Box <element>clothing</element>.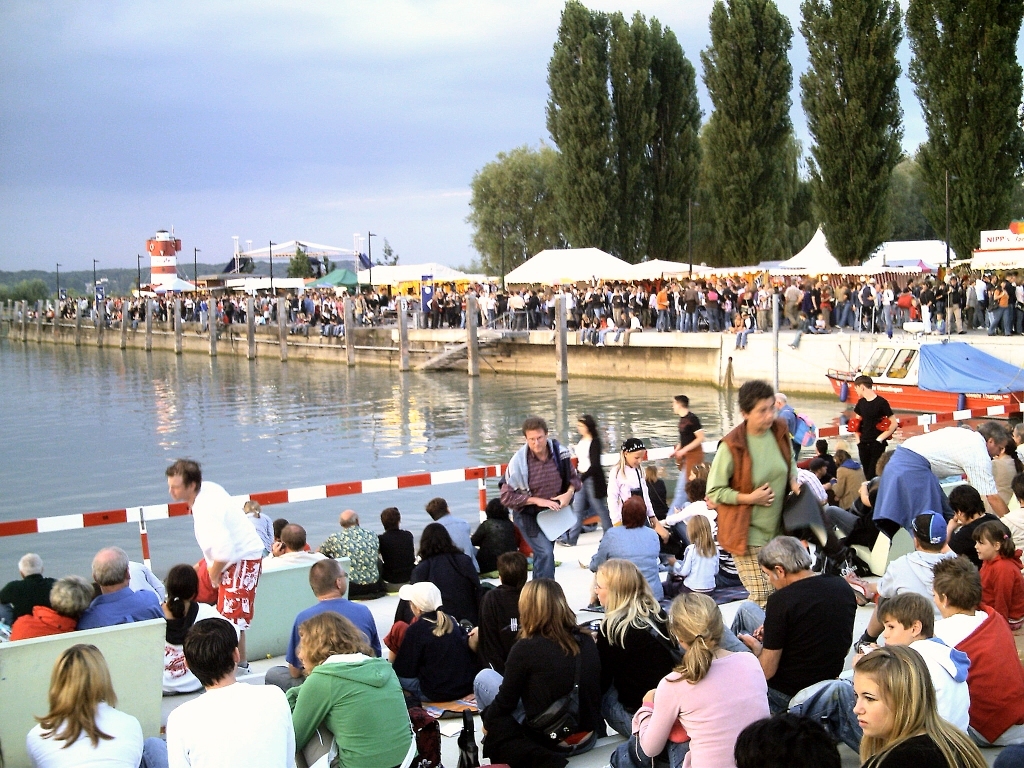
{"x1": 0, "y1": 571, "x2": 63, "y2": 626}.
